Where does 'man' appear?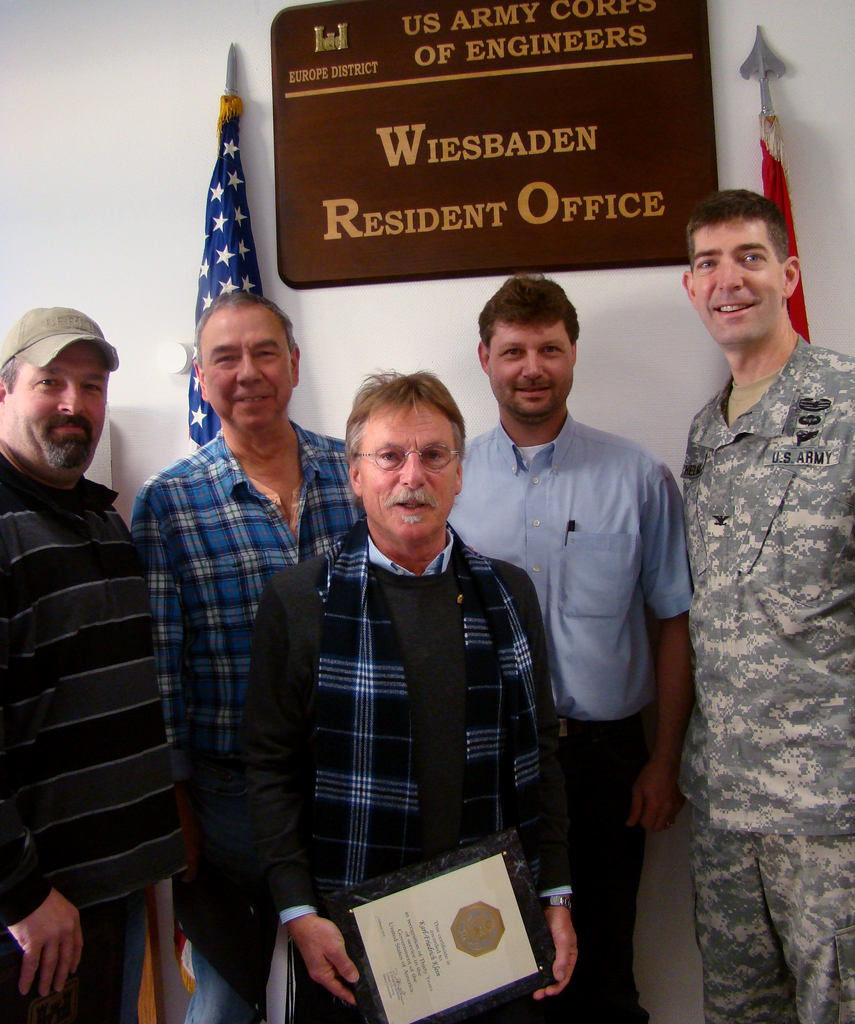
Appears at (0,293,191,1023).
